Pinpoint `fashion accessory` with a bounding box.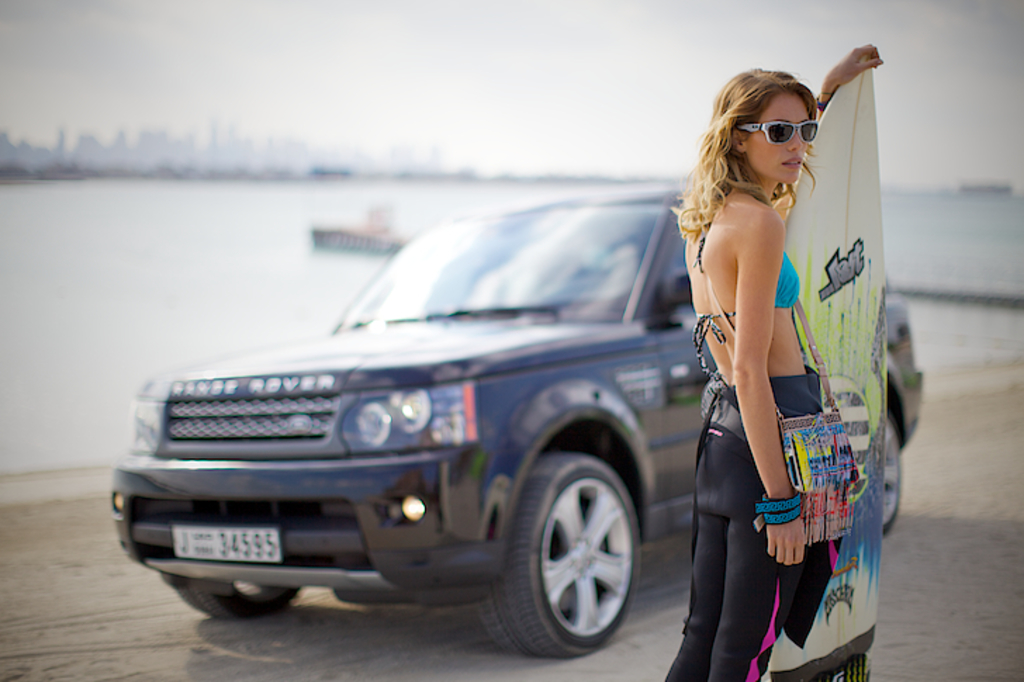
(753,485,803,525).
